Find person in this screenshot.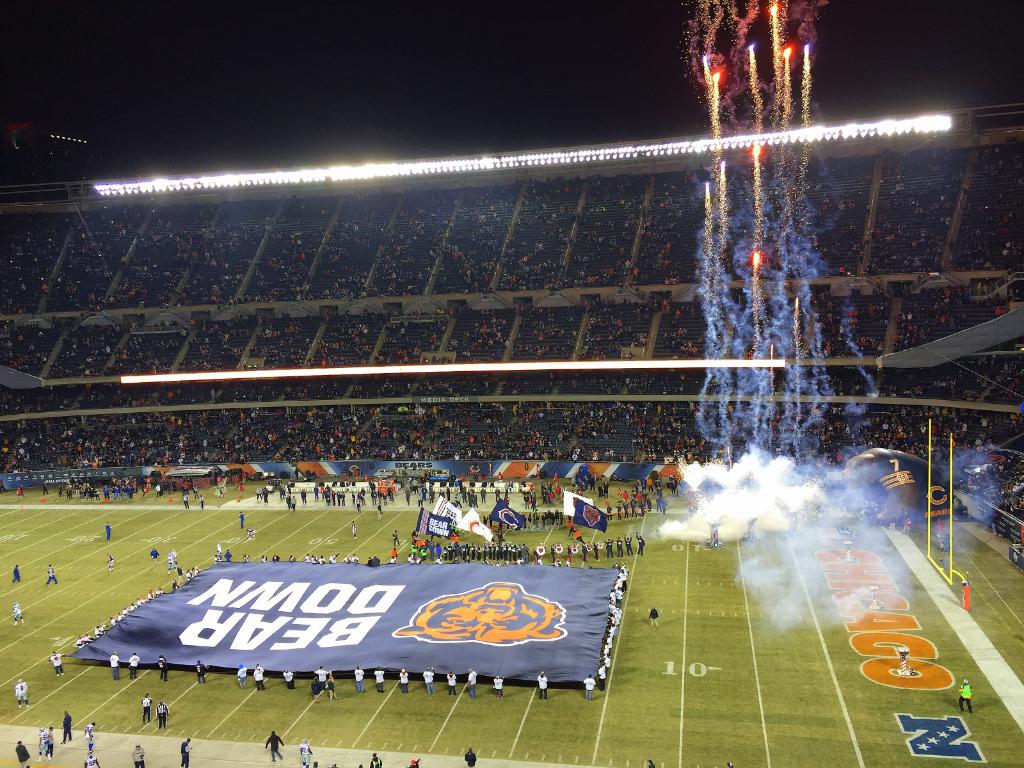
The bounding box for person is (left=195, top=658, right=207, bottom=680).
